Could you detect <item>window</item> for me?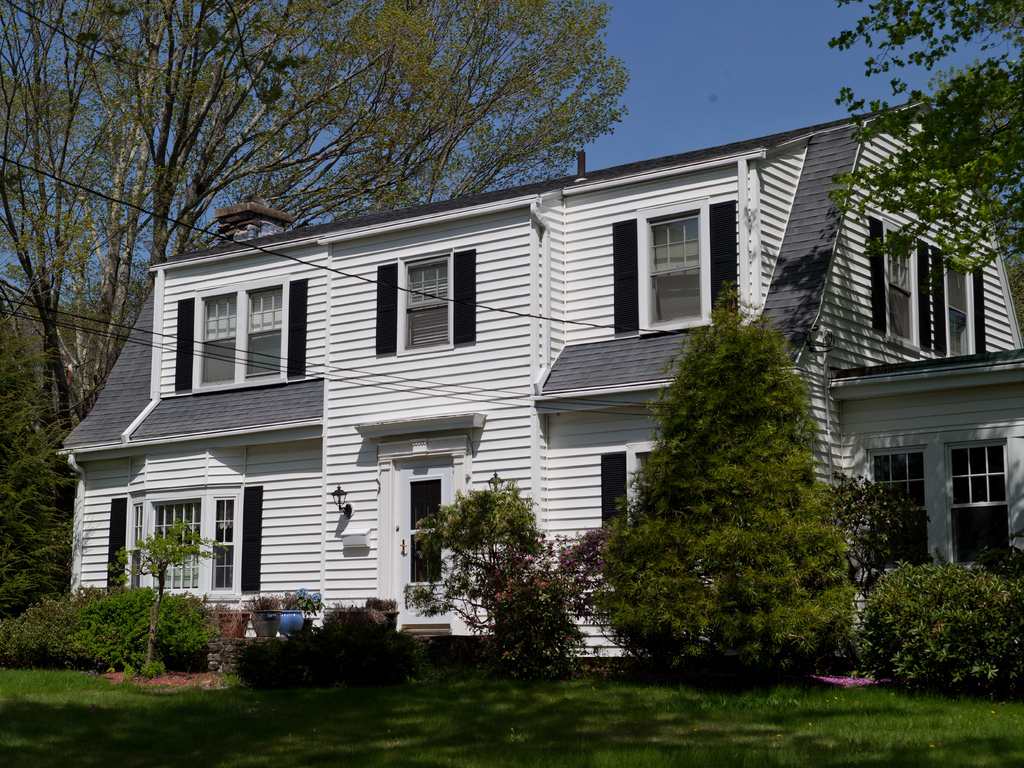
Detection result: locate(376, 247, 476, 358).
